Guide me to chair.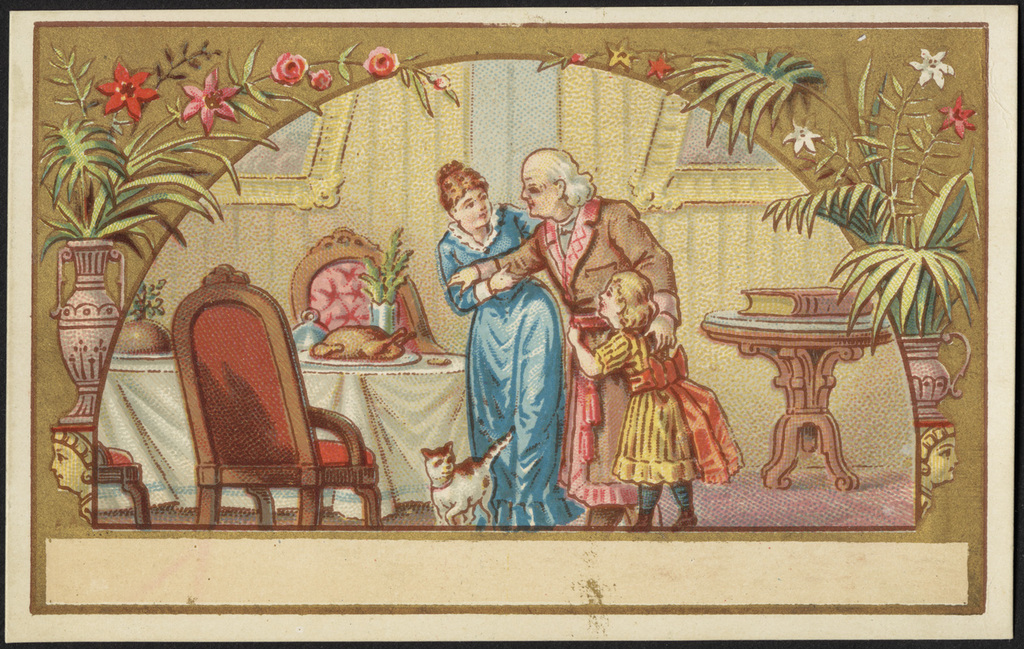
Guidance: {"left": 288, "top": 227, "right": 446, "bottom": 357}.
